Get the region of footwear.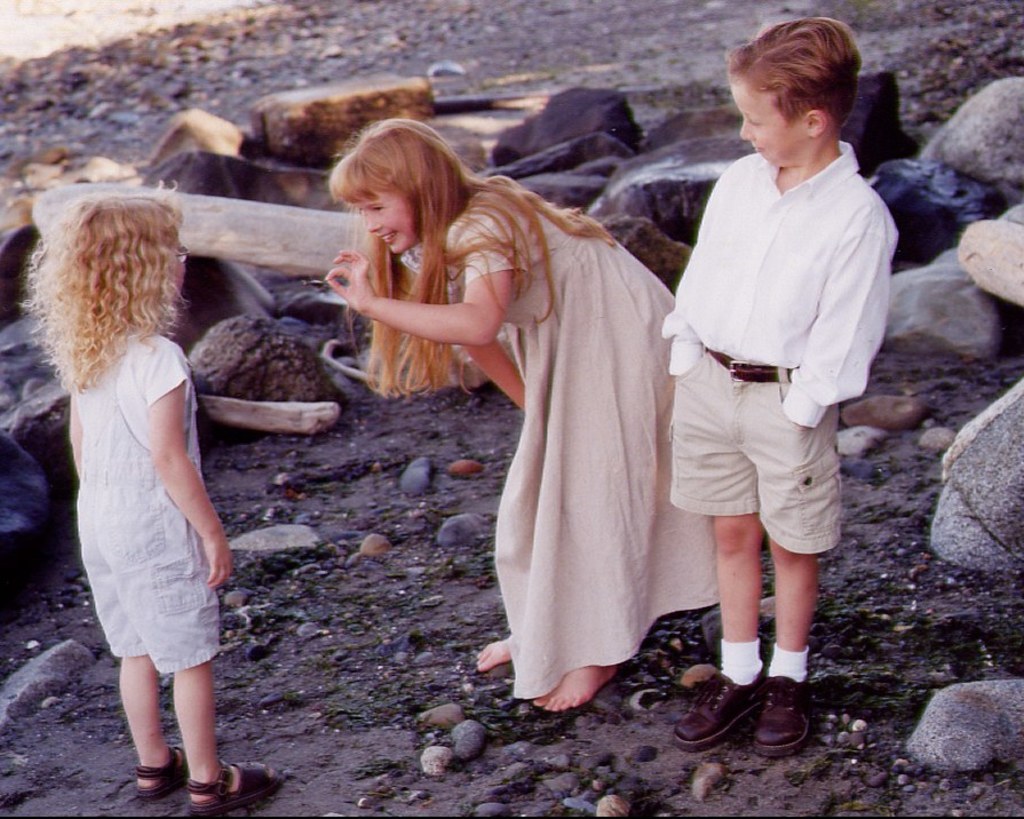
<bbox>130, 742, 185, 800</bbox>.
